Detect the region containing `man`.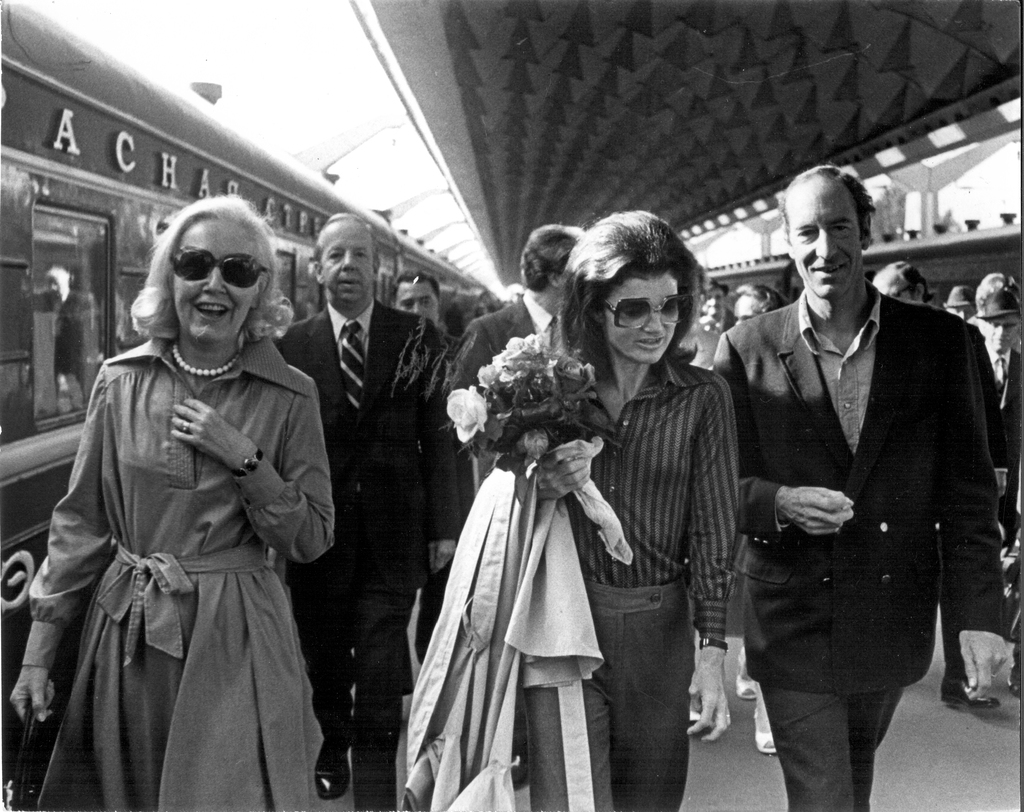
bbox=(941, 283, 979, 324).
